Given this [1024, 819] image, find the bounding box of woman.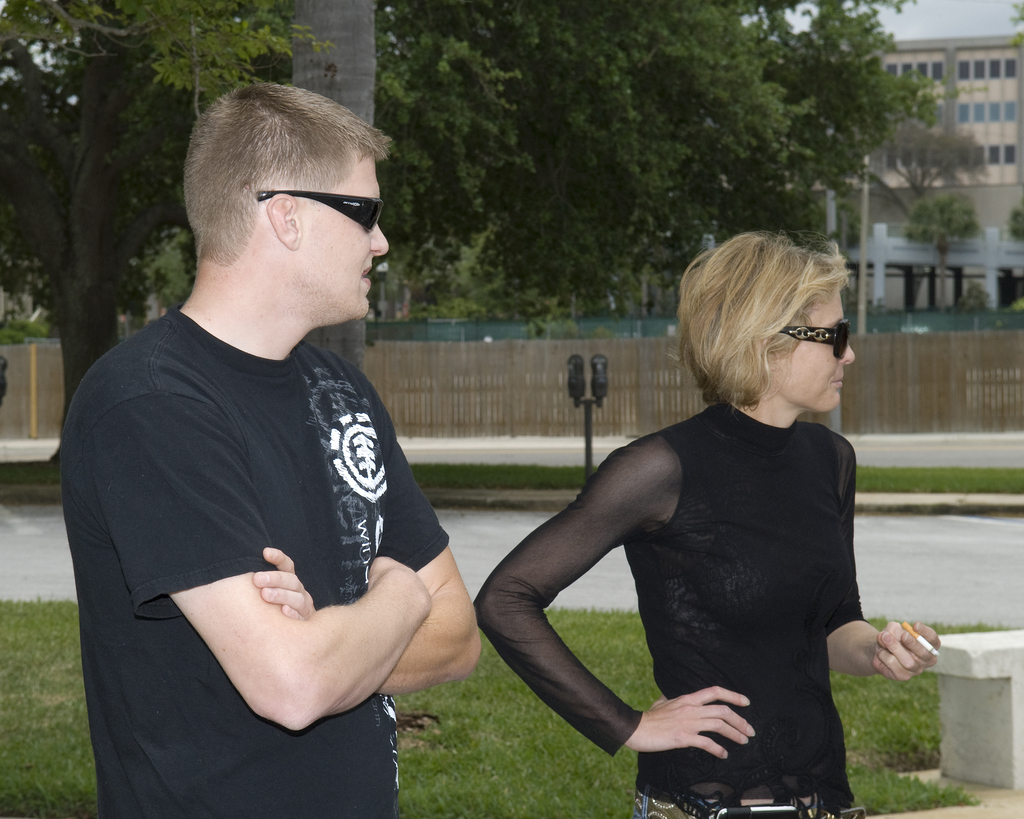
[467, 215, 927, 818].
